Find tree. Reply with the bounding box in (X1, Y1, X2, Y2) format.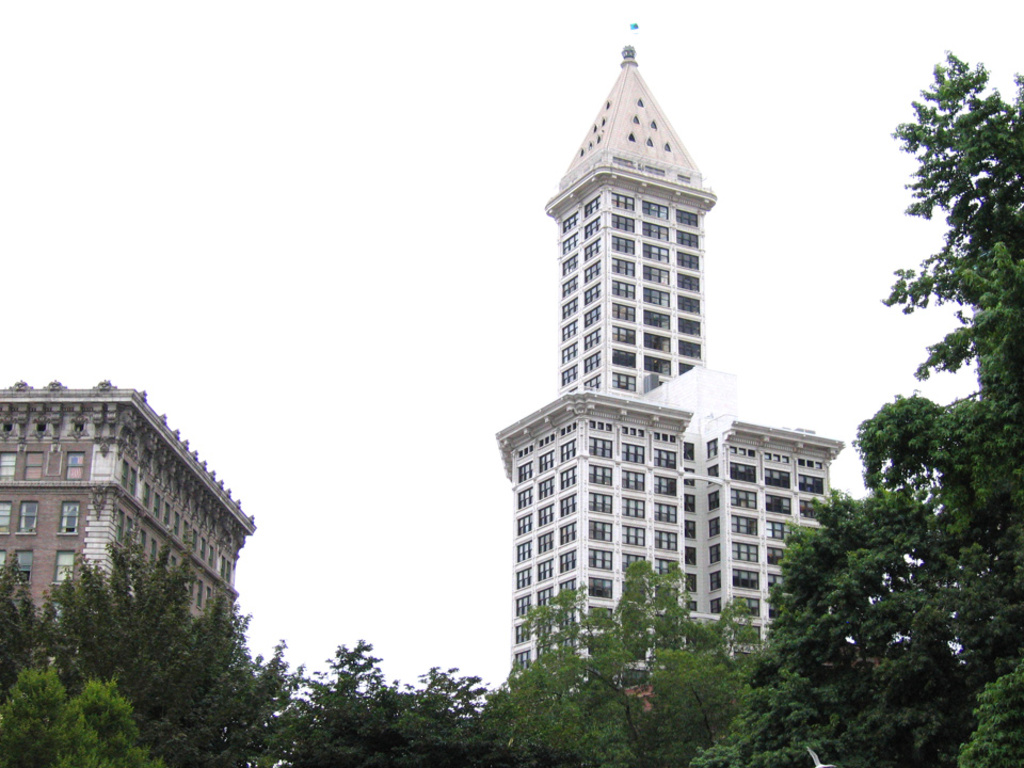
(275, 624, 521, 767).
